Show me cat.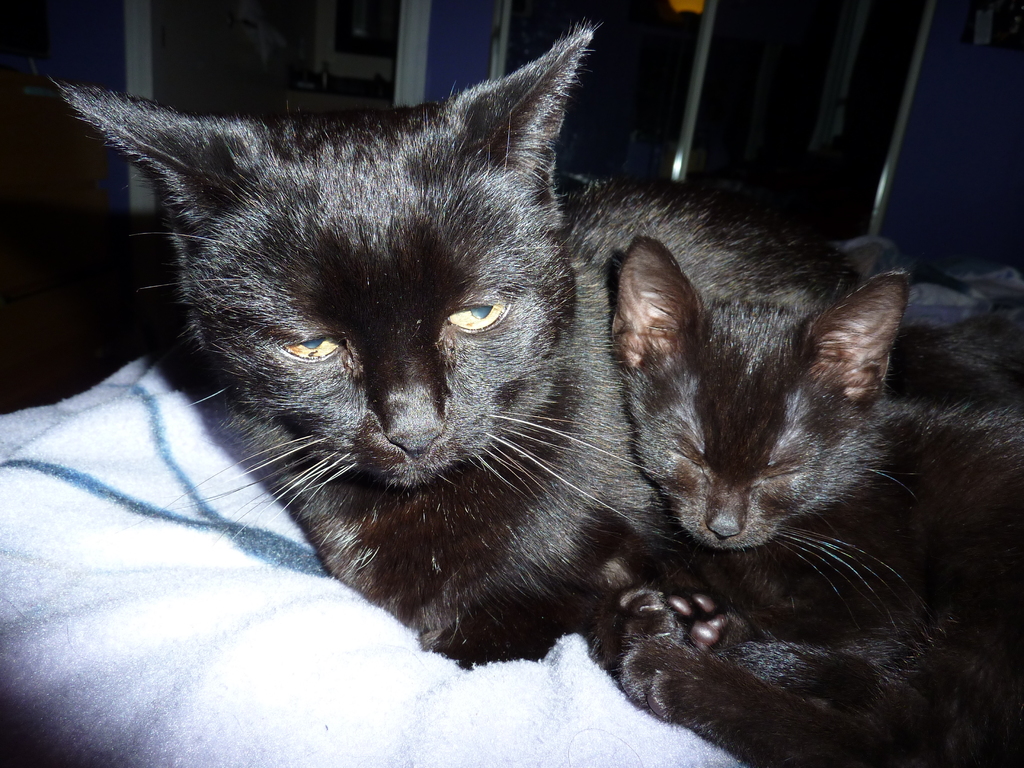
cat is here: box=[587, 230, 1022, 767].
